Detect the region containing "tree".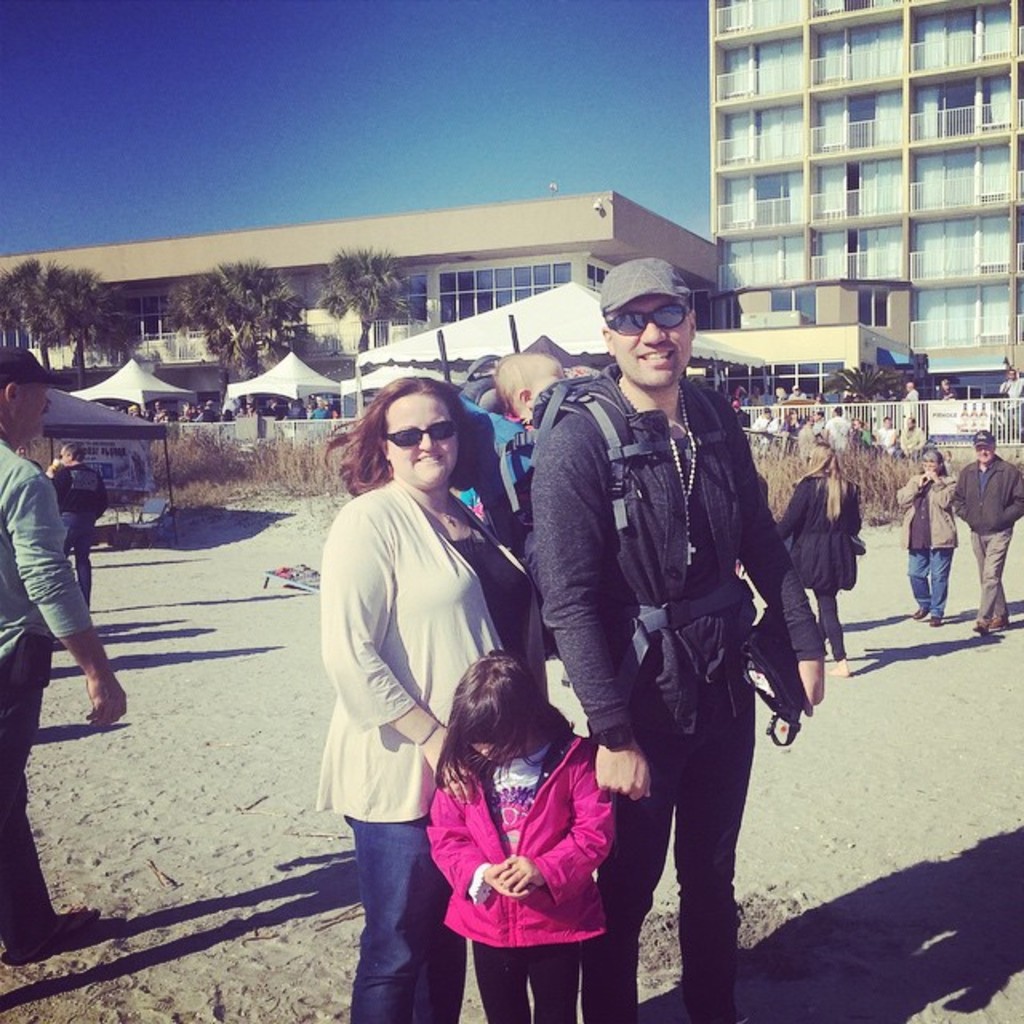
<bbox>307, 248, 416, 360</bbox>.
